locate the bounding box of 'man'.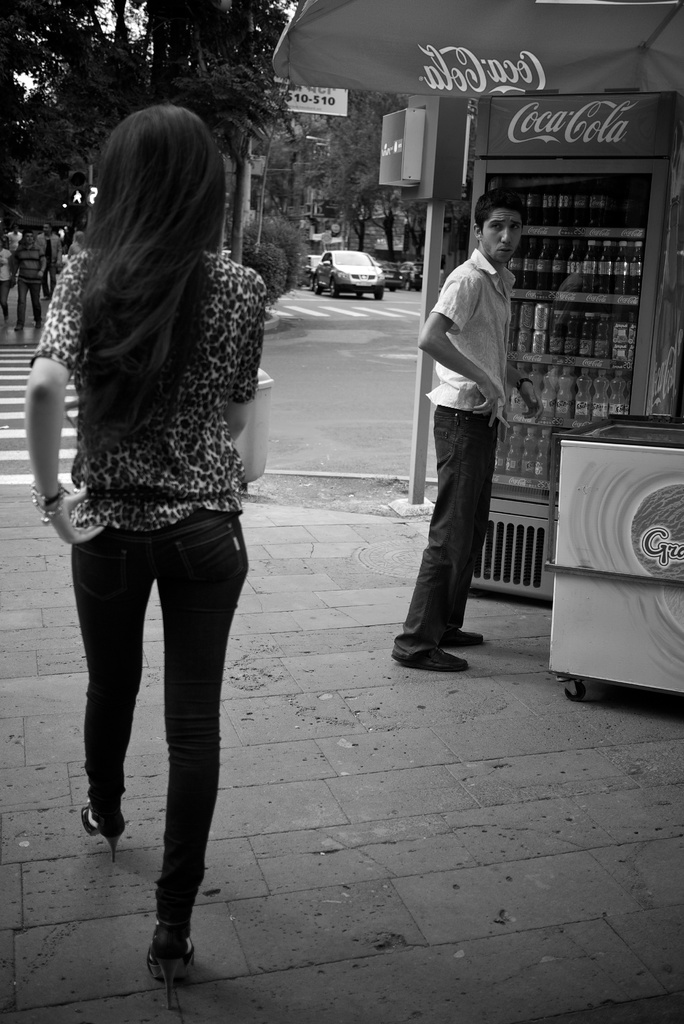
Bounding box: l=403, t=189, r=542, b=692.
